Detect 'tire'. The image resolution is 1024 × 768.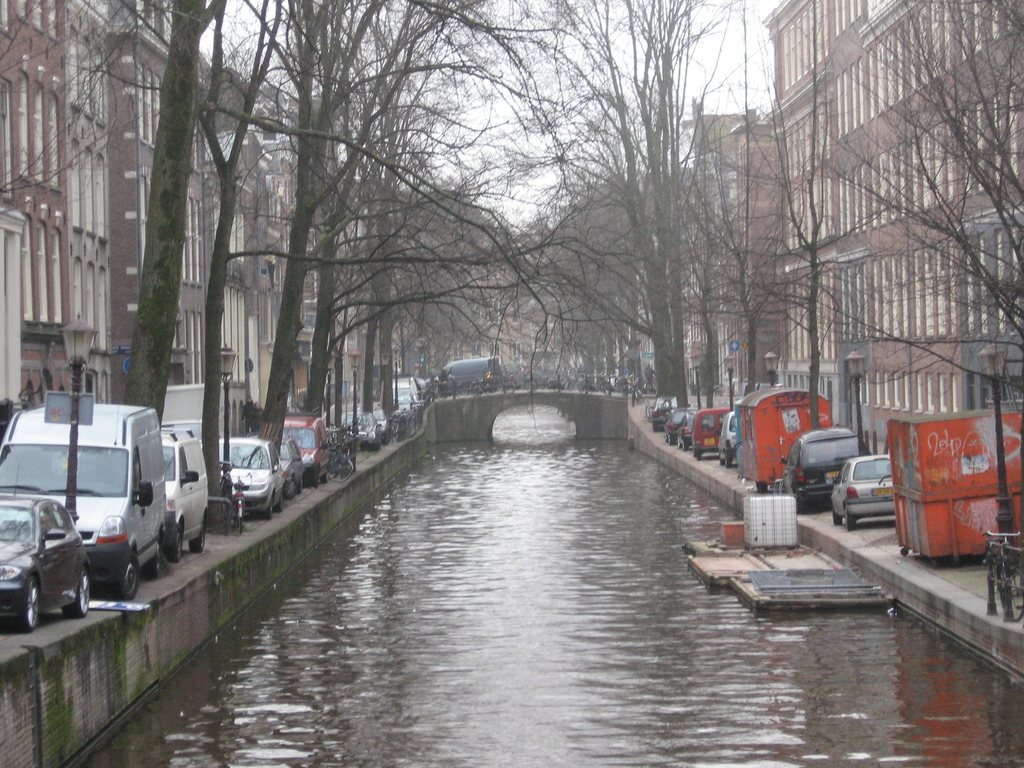
box(239, 514, 242, 529).
